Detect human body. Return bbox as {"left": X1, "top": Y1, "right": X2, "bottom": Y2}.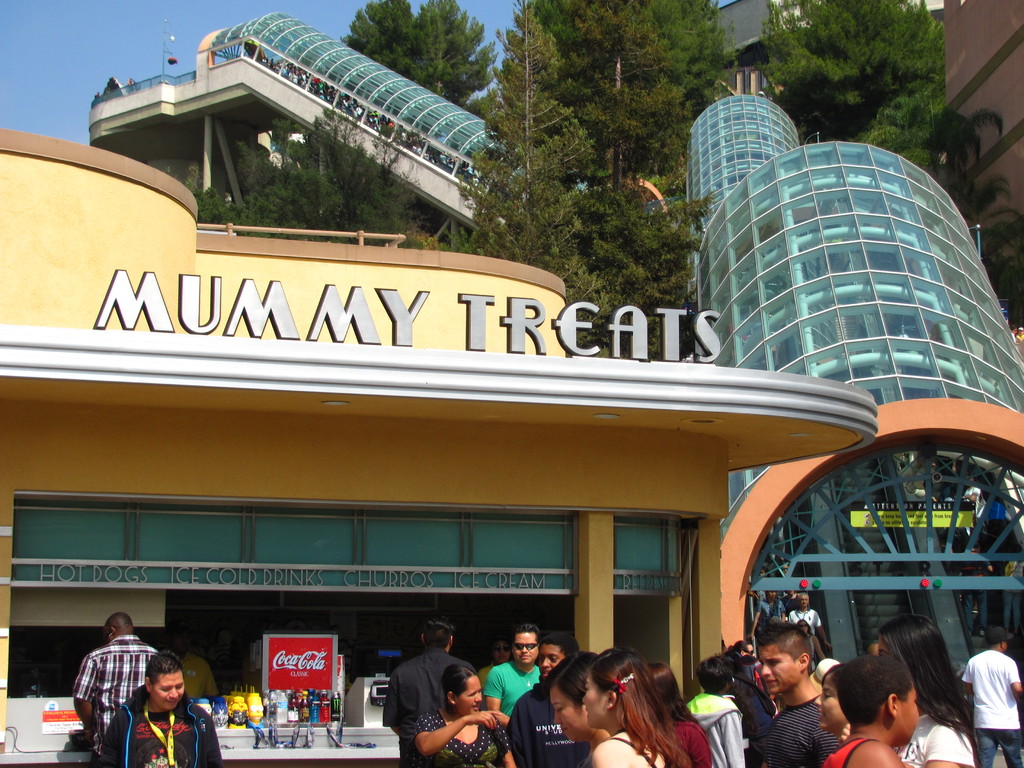
{"left": 692, "top": 666, "right": 742, "bottom": 767}.
